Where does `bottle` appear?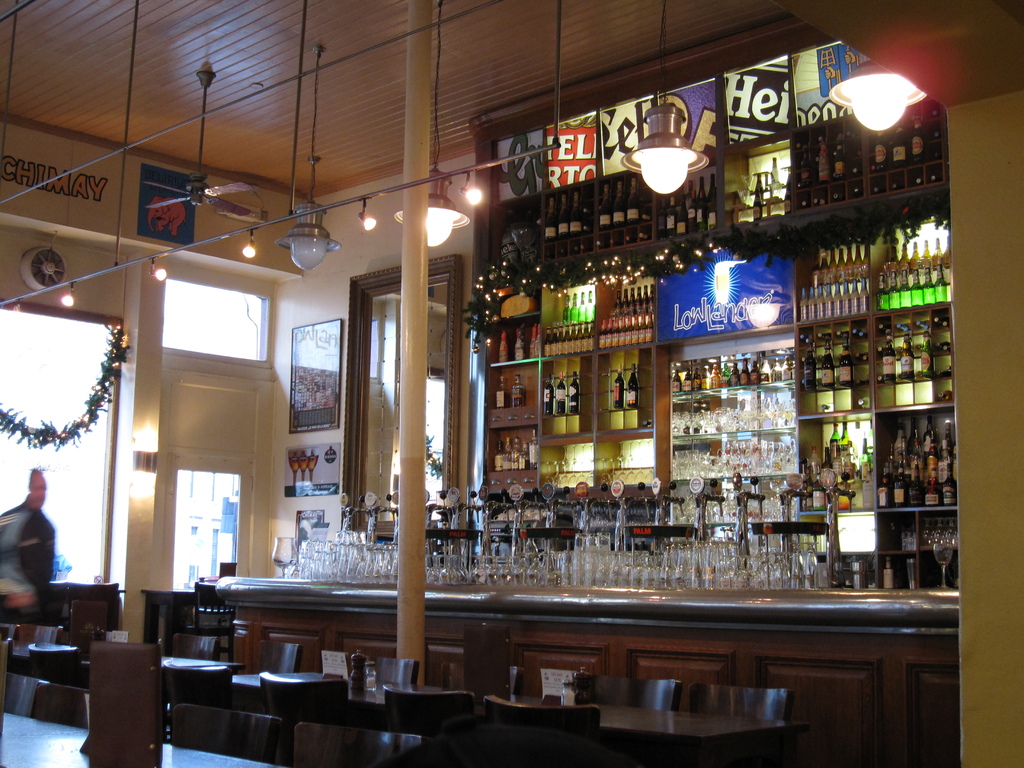
Appears at 851 328 866 340.
